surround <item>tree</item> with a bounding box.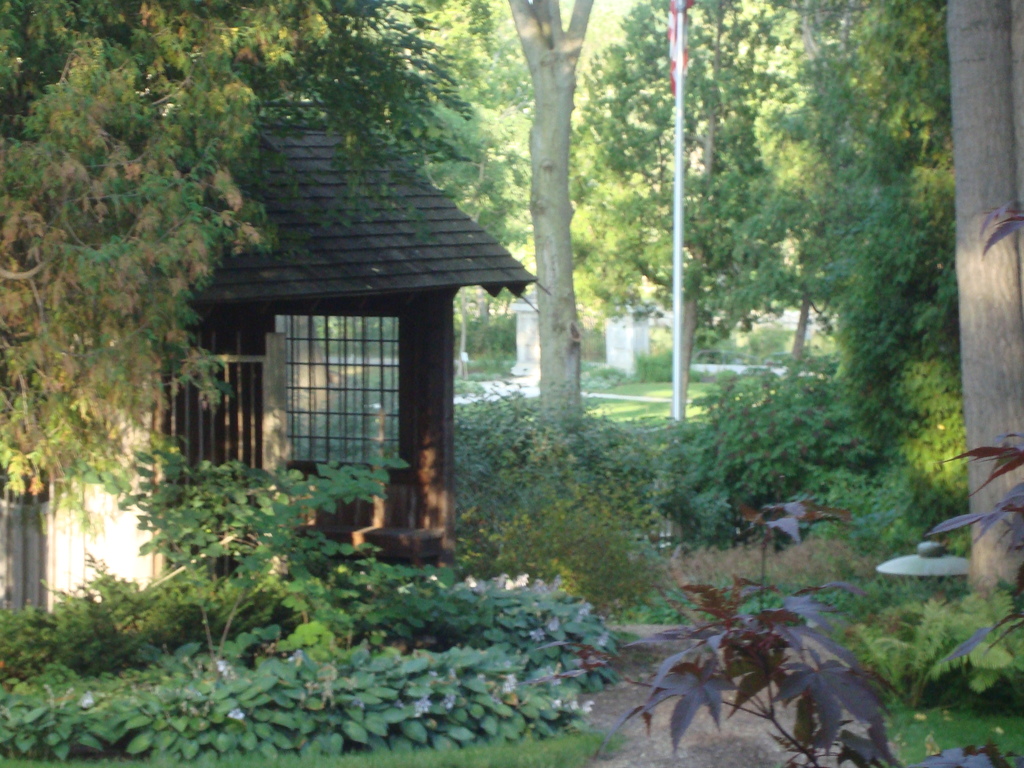
{"x1": 0, "y1": 0, "x2": 1023, "y2": 595}.
